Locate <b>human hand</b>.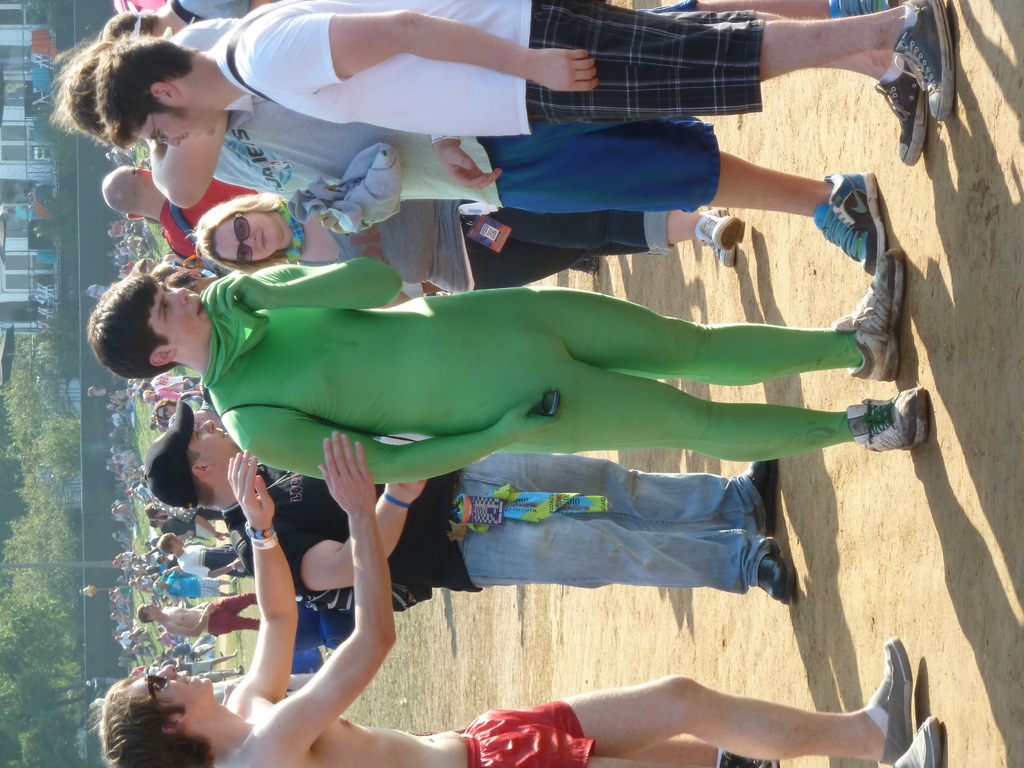
Bounding box: l=199, t=598, r=207, b=608.
